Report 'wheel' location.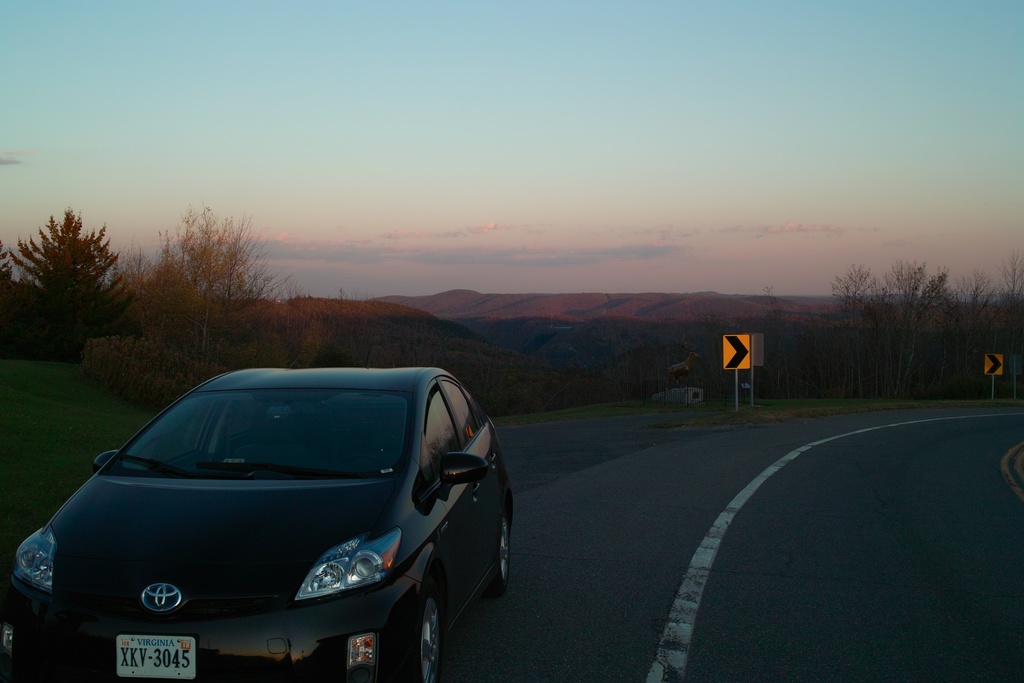
Report: Rect(488, 505, 515, 592).
